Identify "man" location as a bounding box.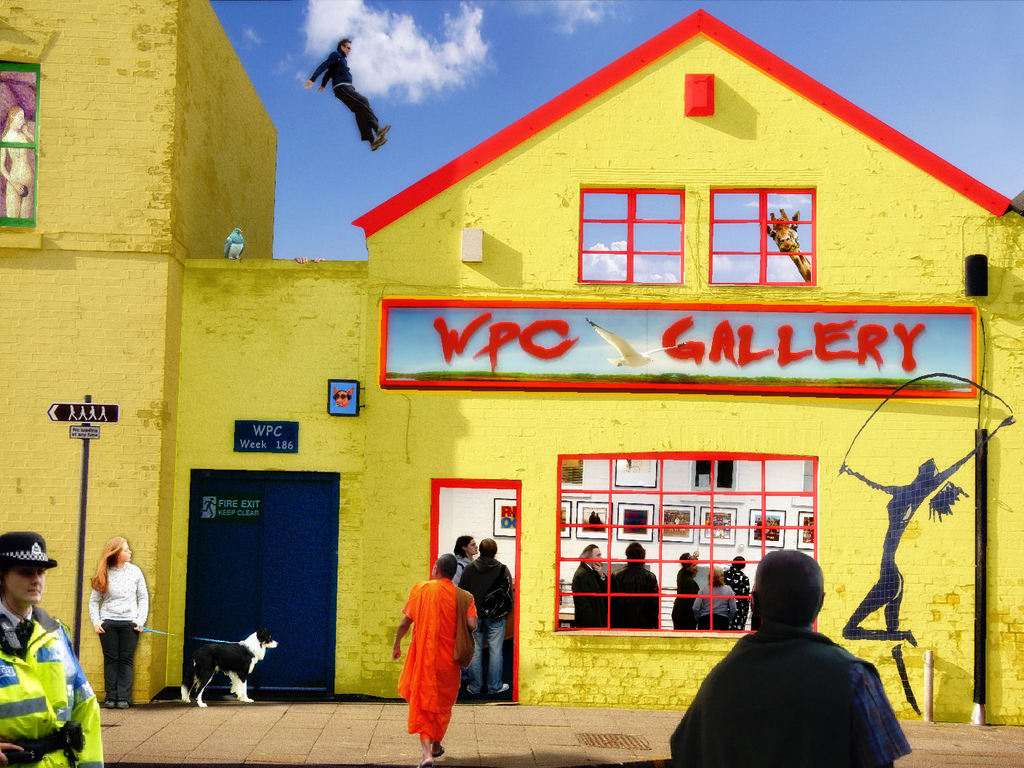
x1=607, y1=540, x2=658, y2=631.
